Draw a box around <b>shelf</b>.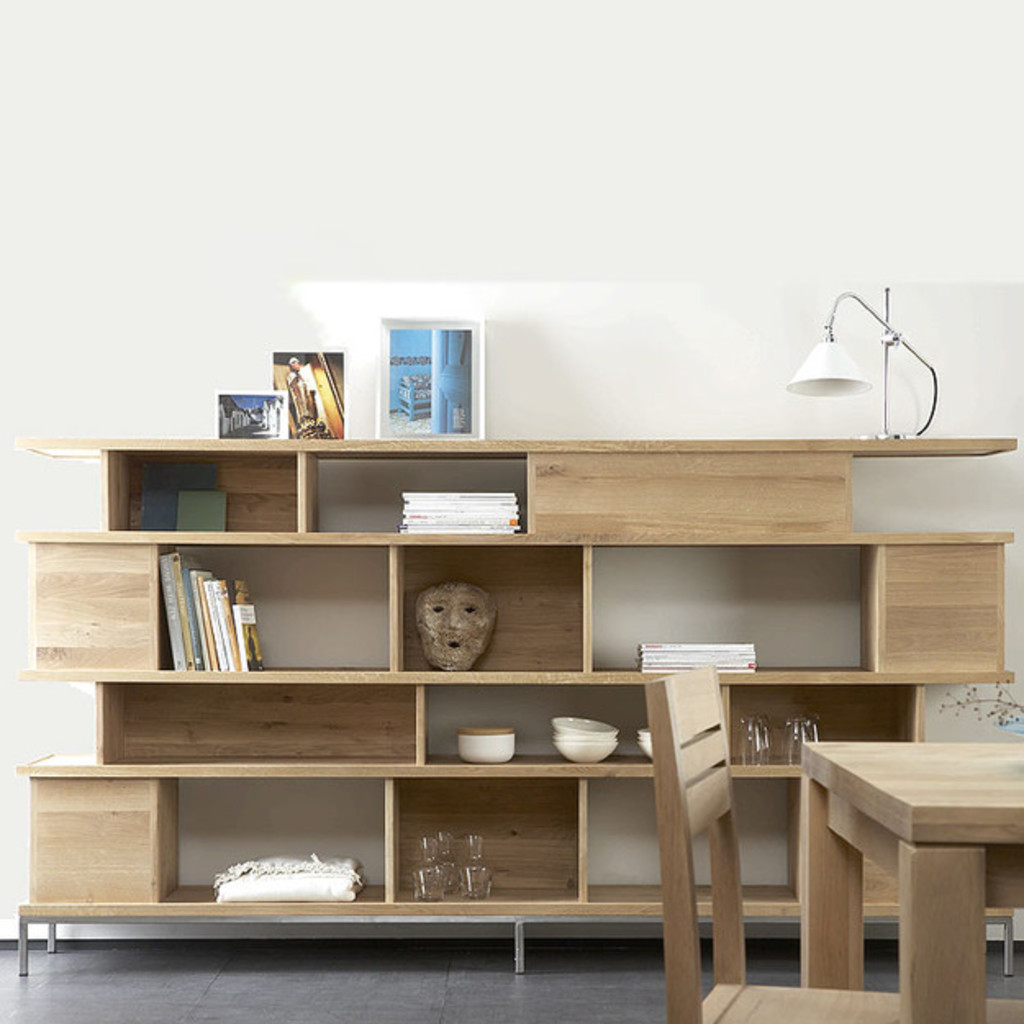
5 437 1013 978.
